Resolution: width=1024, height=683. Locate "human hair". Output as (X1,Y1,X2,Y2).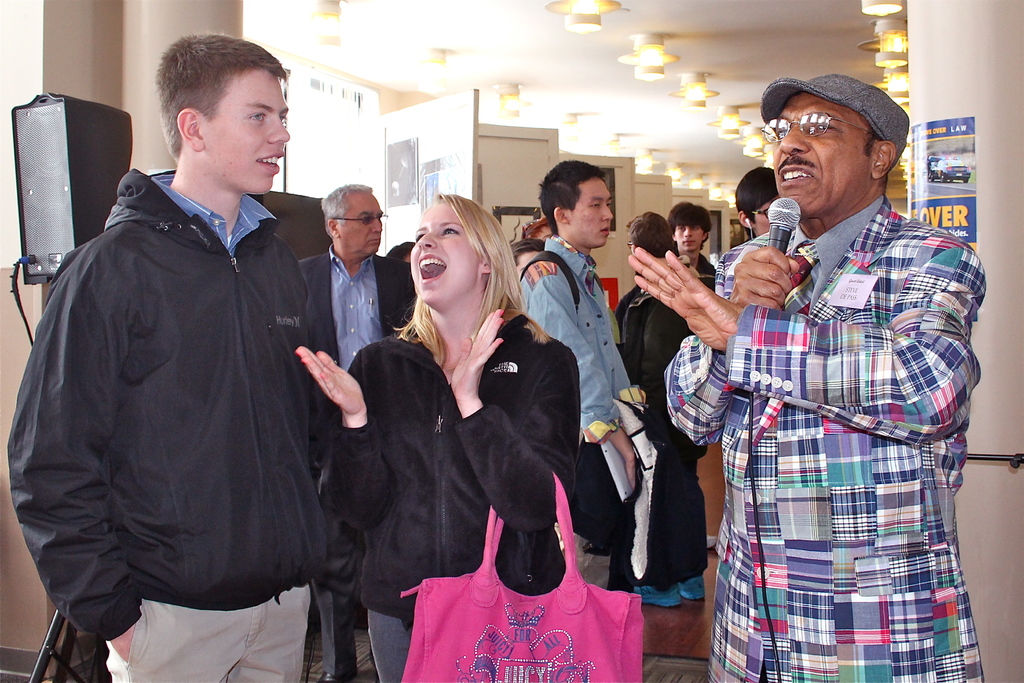
(155,28,286,163).
